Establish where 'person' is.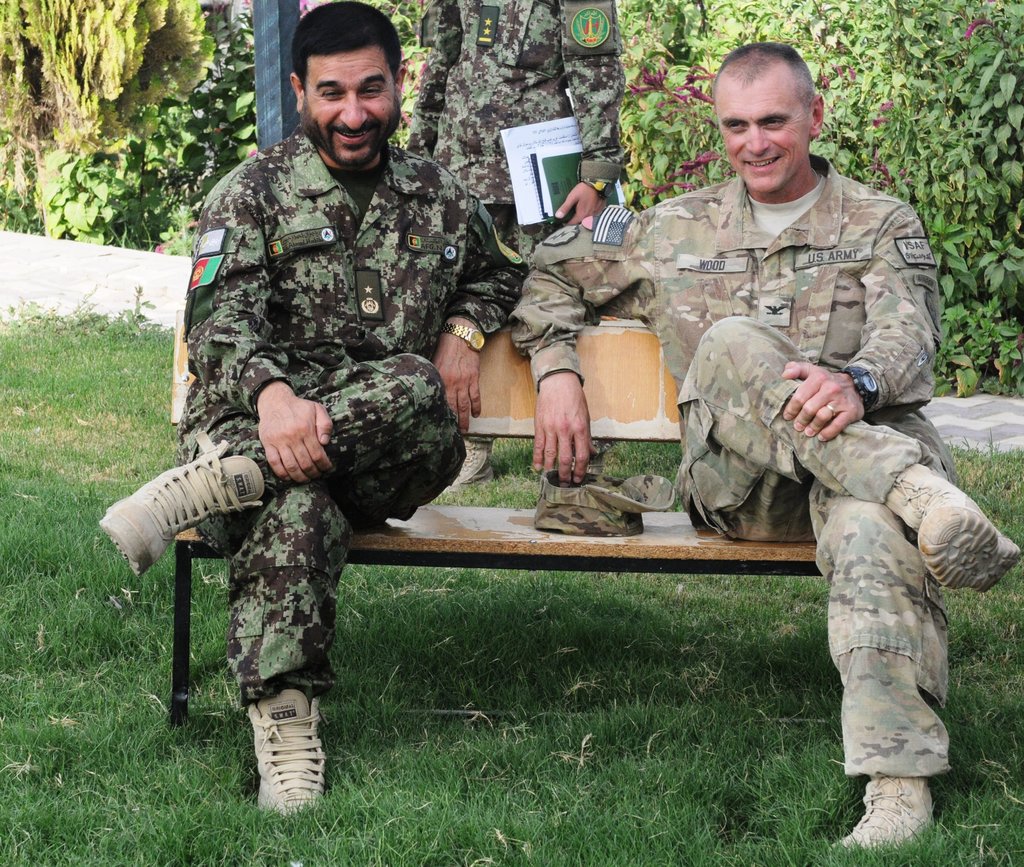
Established at [410,0,627,516].
